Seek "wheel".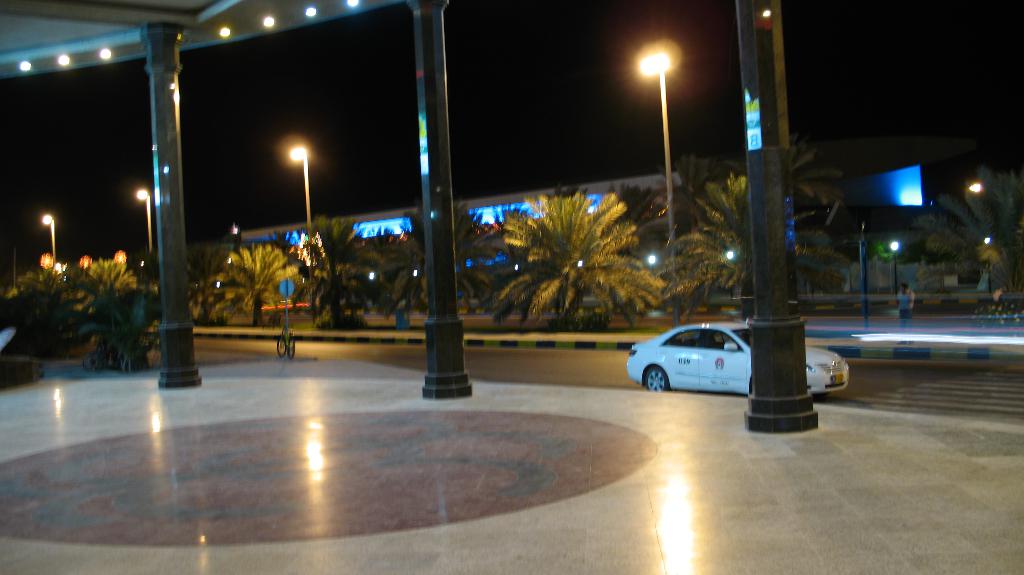
Rect(643, 368, 671, 393).
